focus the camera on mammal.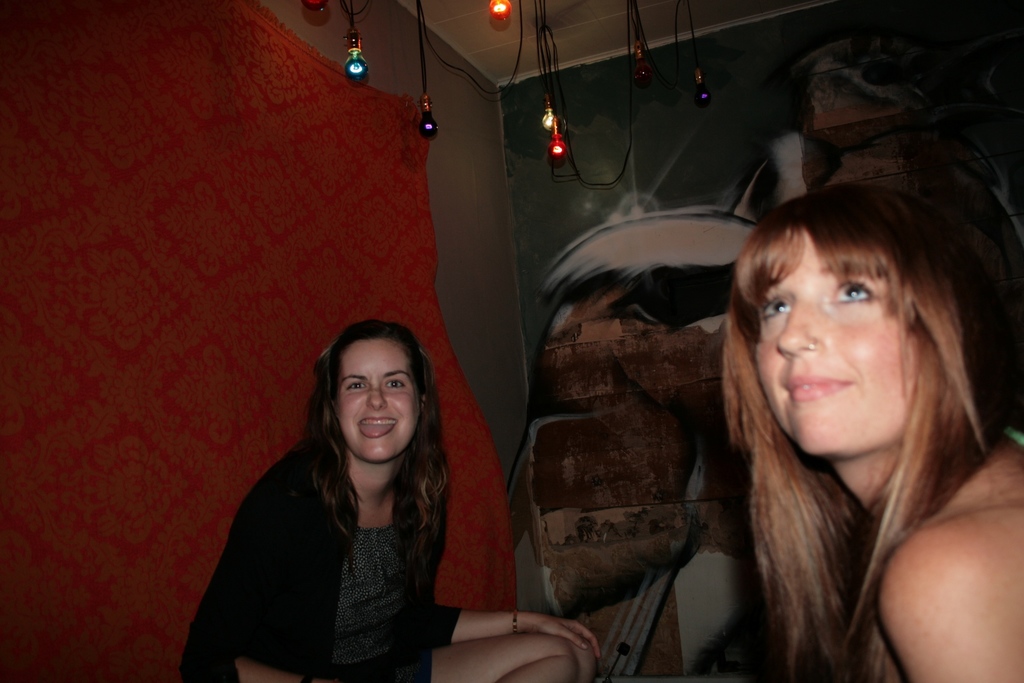
Focus region: [left=172, top=315, right=604, bottom=682].
